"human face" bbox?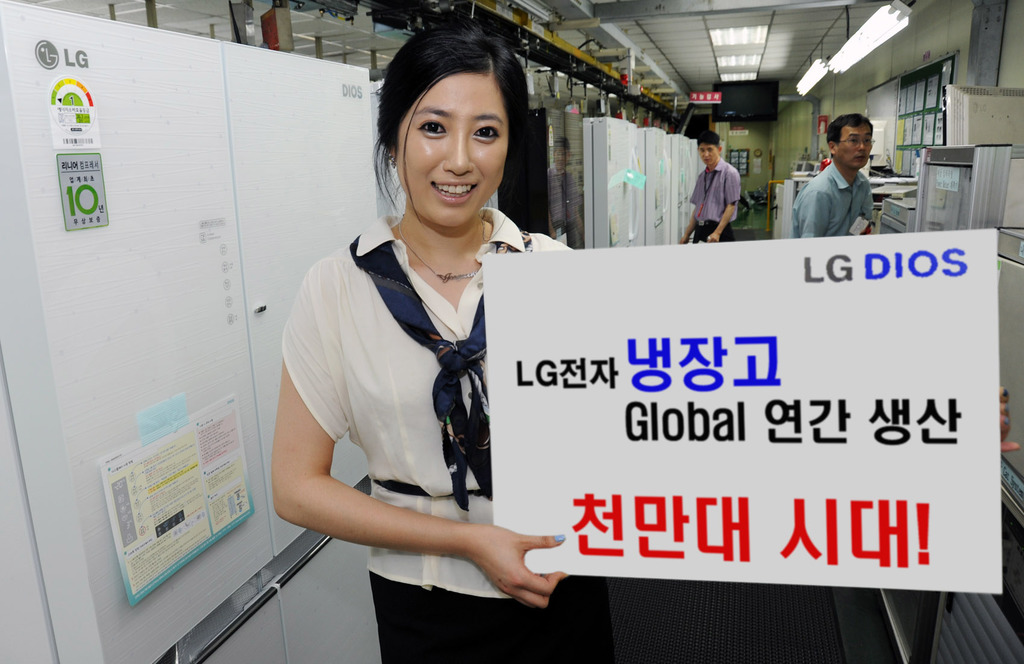
BBox(399, 75, 506, 225)
